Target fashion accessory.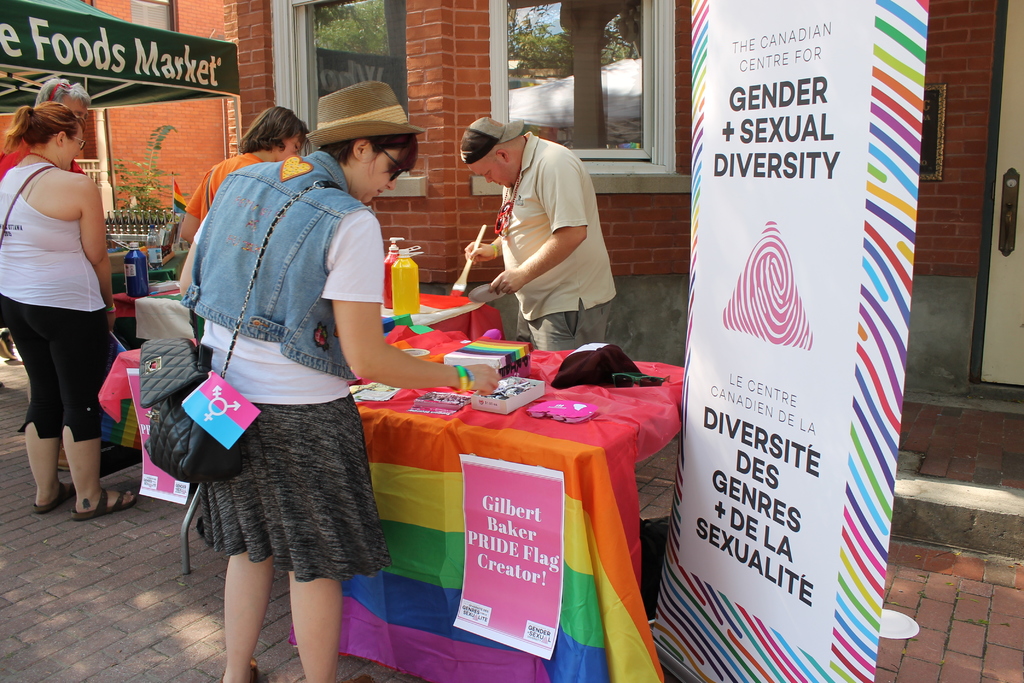
Target region: [x1=347, y1=675, x2=373, y2=682].
